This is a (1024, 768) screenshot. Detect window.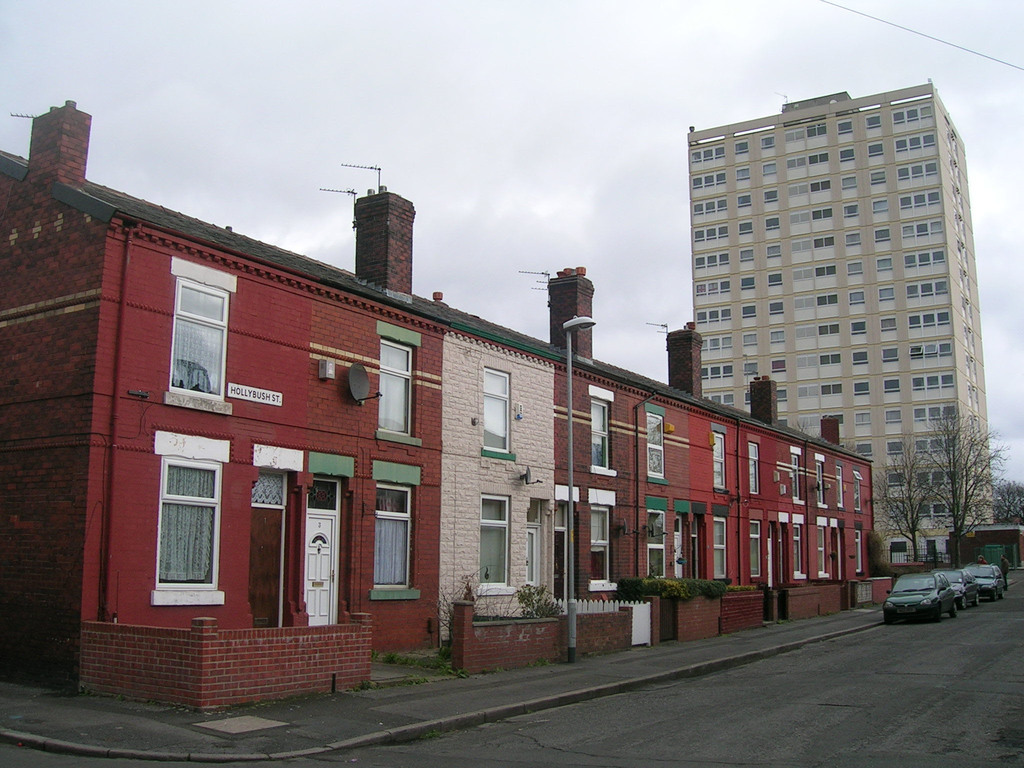
box(712, 422, 728, 493).
